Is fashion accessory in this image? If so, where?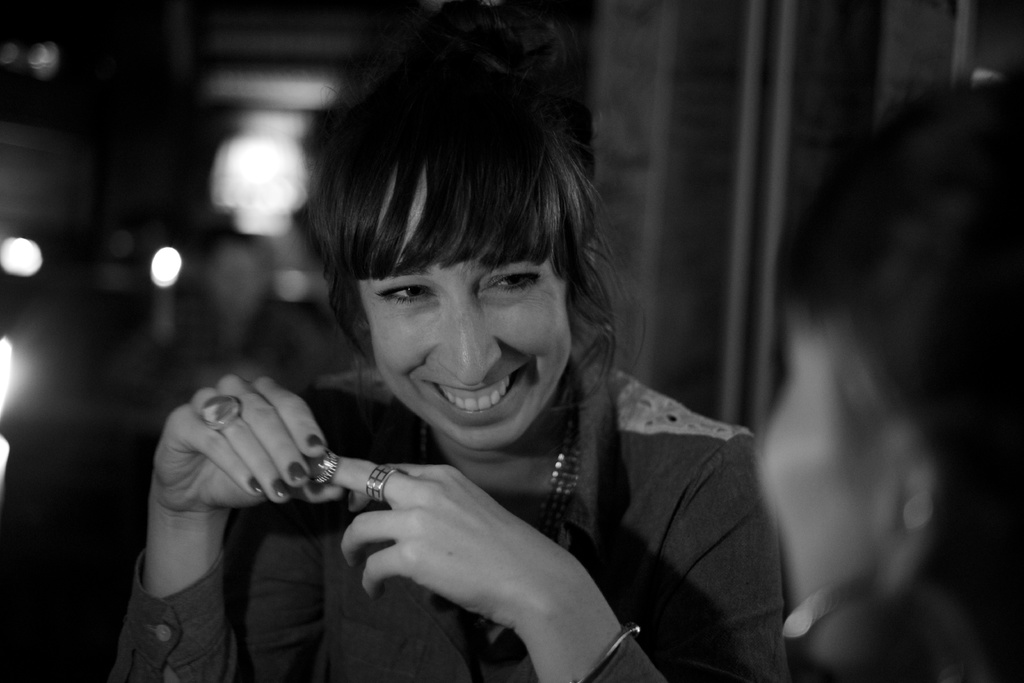
Yes, at (364, 460, 404, 504).
